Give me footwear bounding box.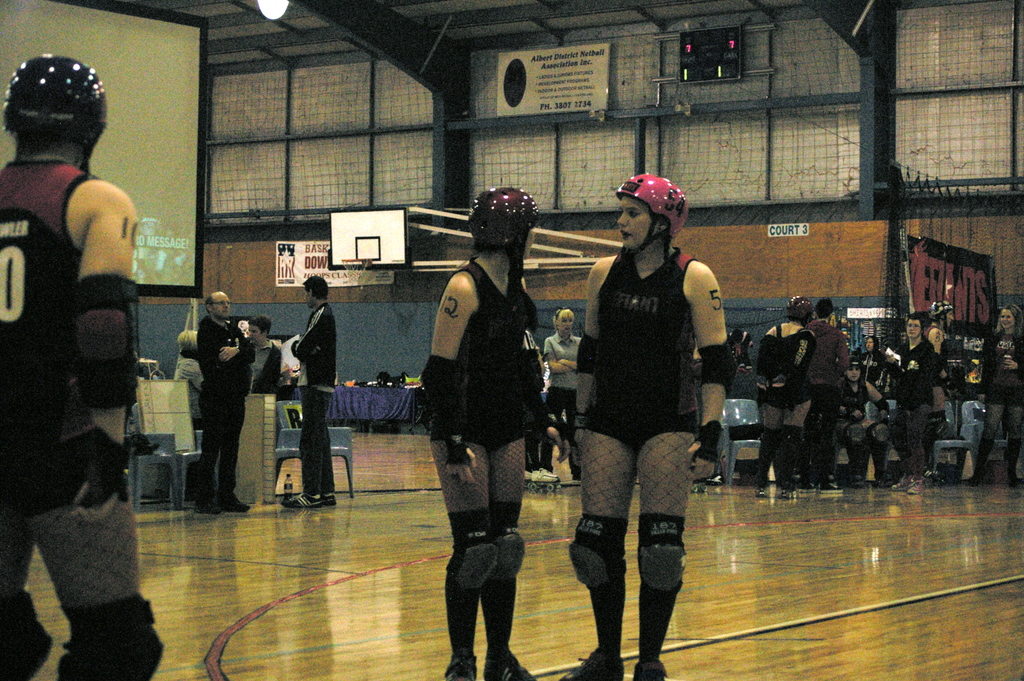
detection(798, 476, 814, 494).
